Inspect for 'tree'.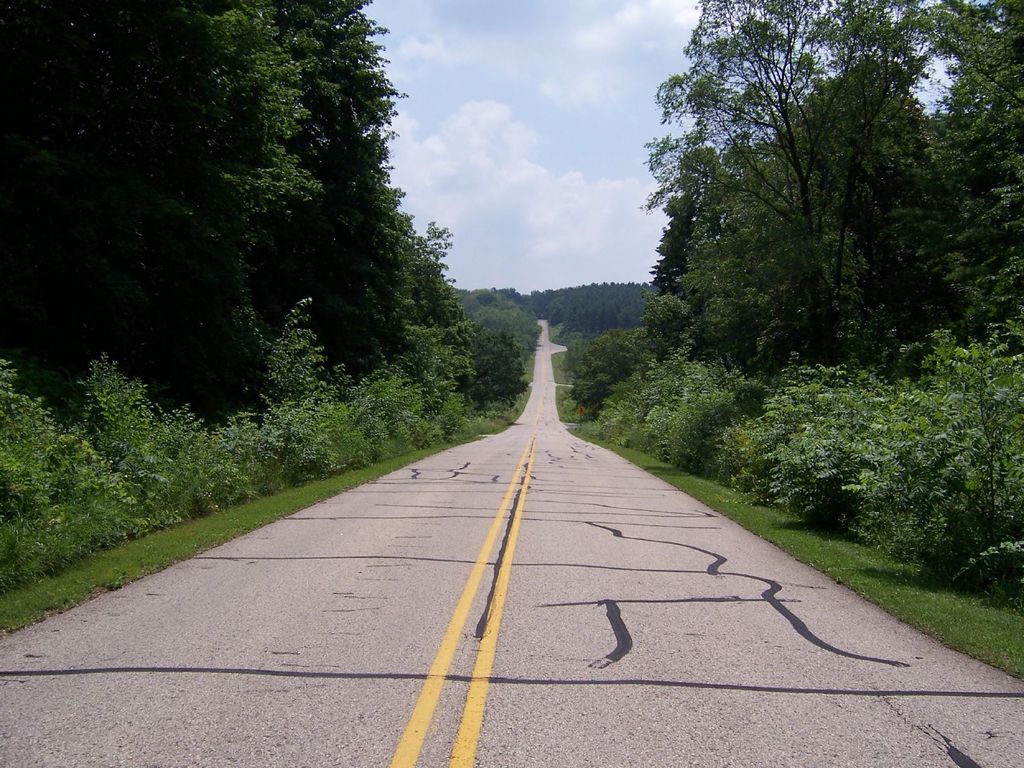
Inspection: (648,187,699,335).
